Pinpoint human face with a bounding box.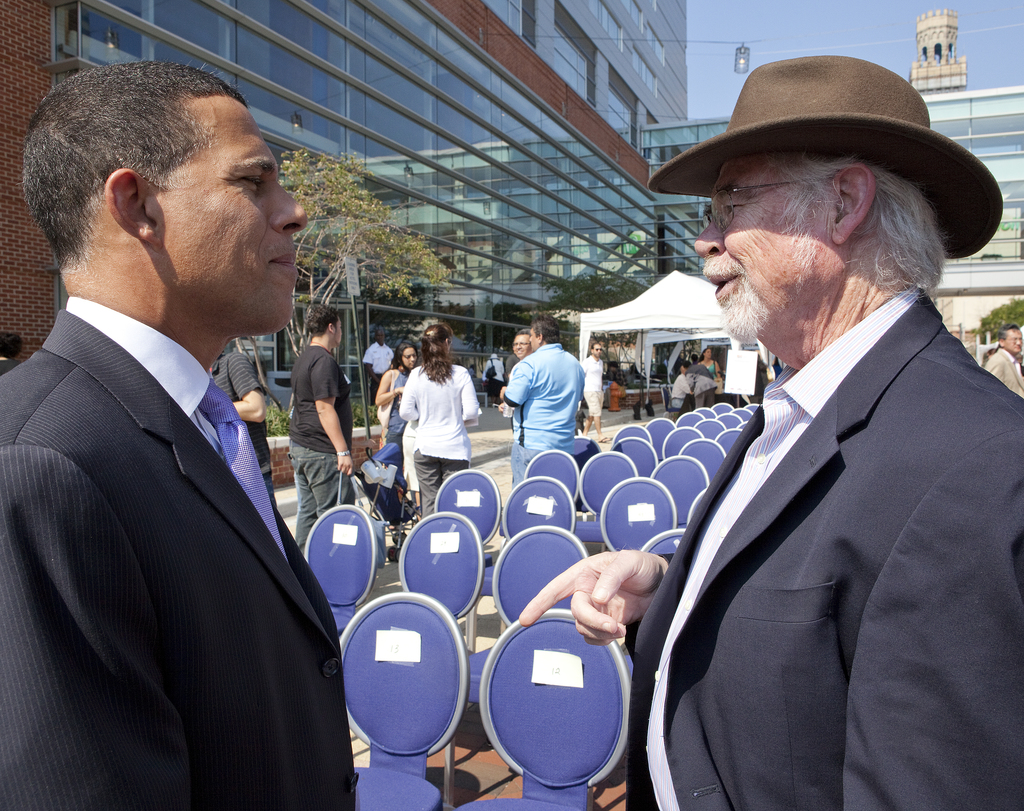
bbox=[680, 145, 914, 331].
